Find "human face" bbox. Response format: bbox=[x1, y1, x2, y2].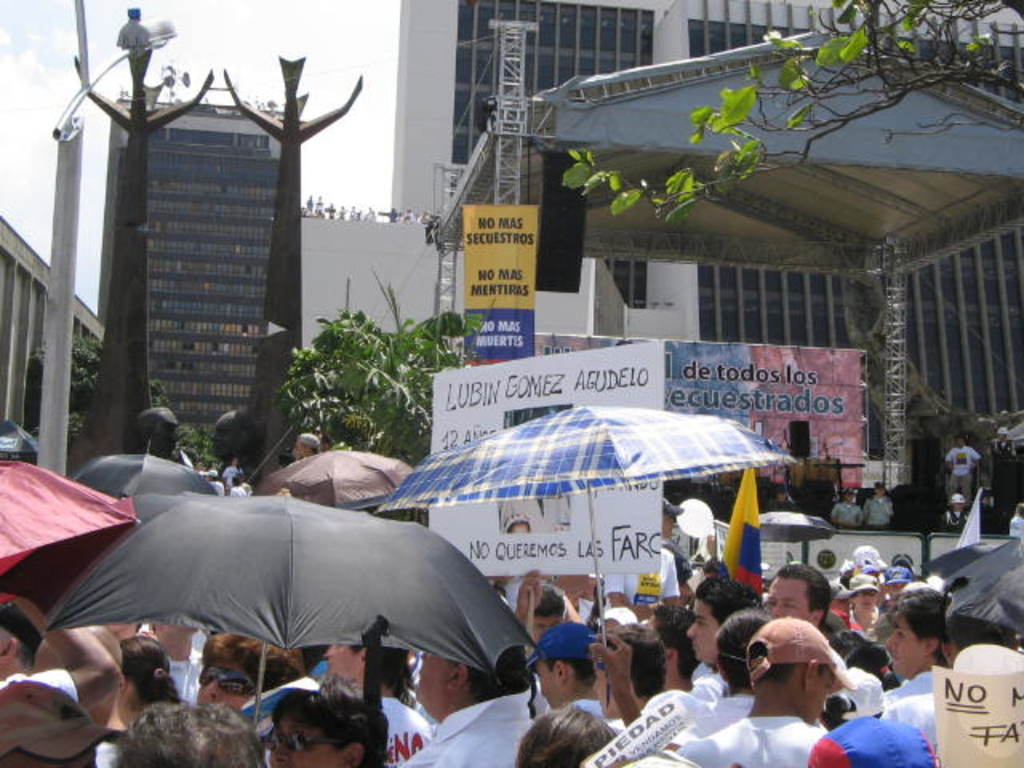
bbox=[885, 616, 923, 678].
